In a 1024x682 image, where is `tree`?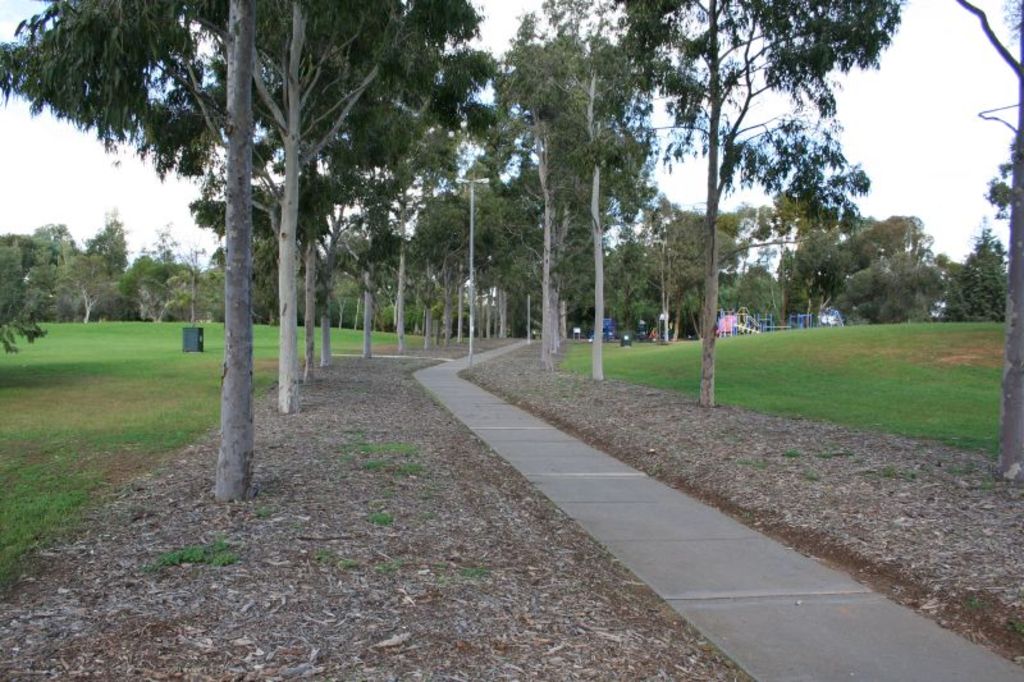
left=742, top=0, right=1023, bottom=489.
